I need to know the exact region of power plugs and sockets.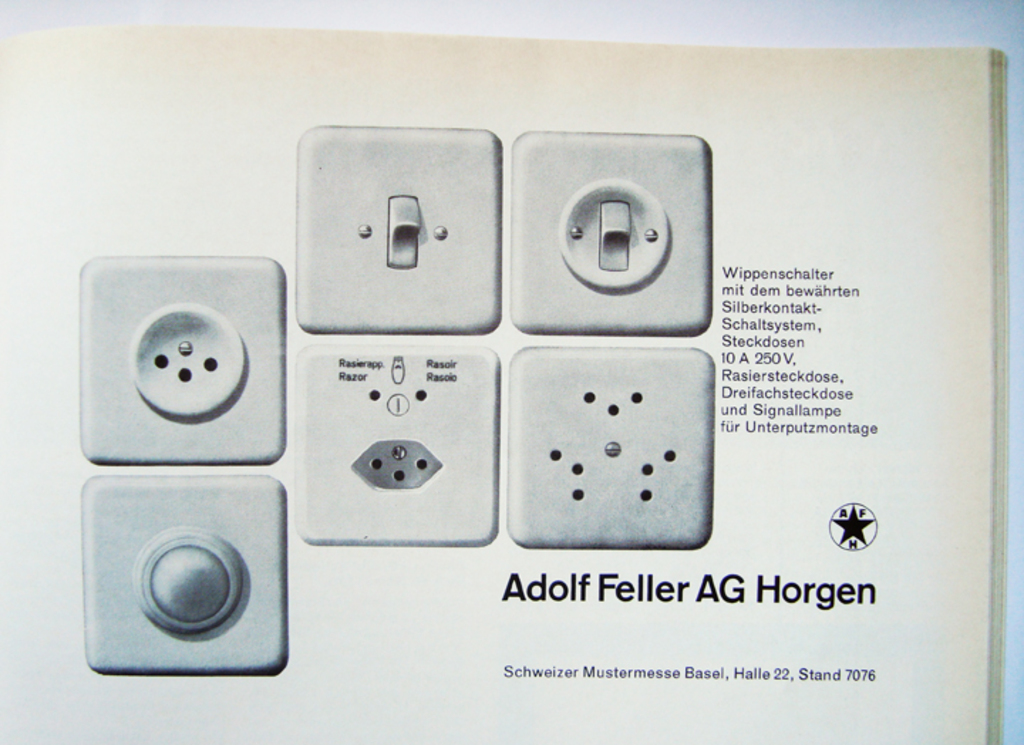
Region: x1=80 y1=485 x2=287 y2=682.
